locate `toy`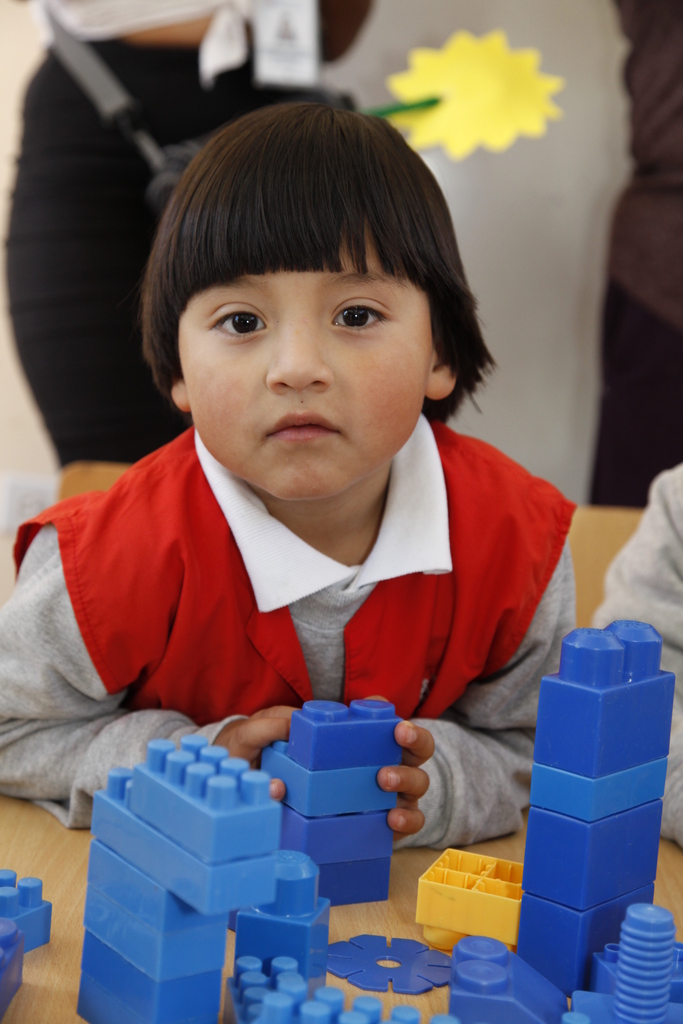
230:838:340:981
